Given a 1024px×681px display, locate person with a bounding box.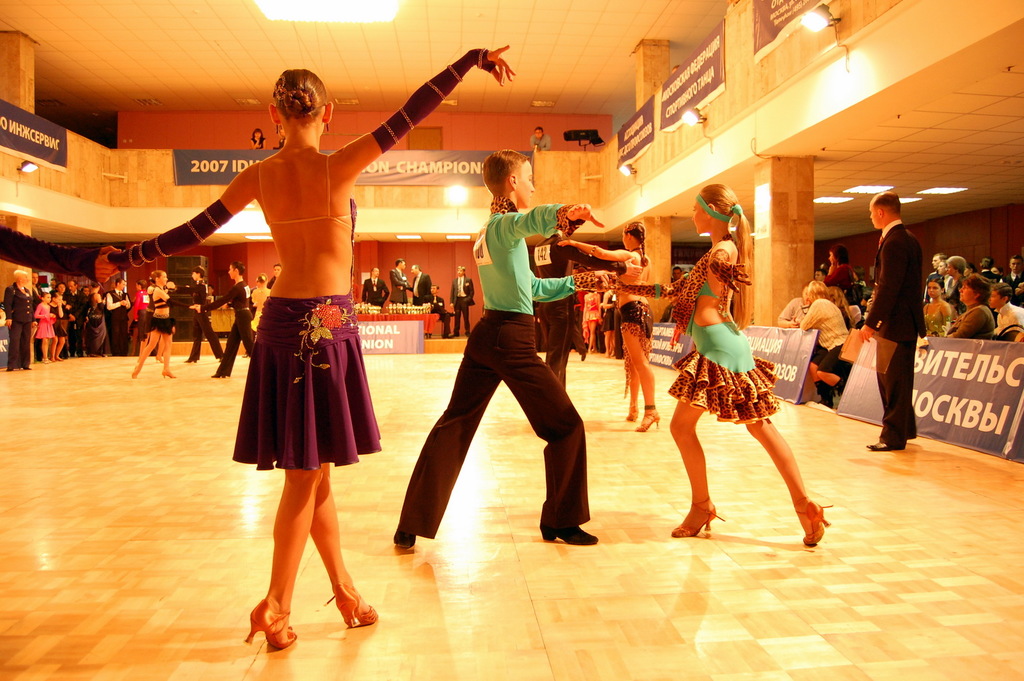
Located: 0 222 123 285.
